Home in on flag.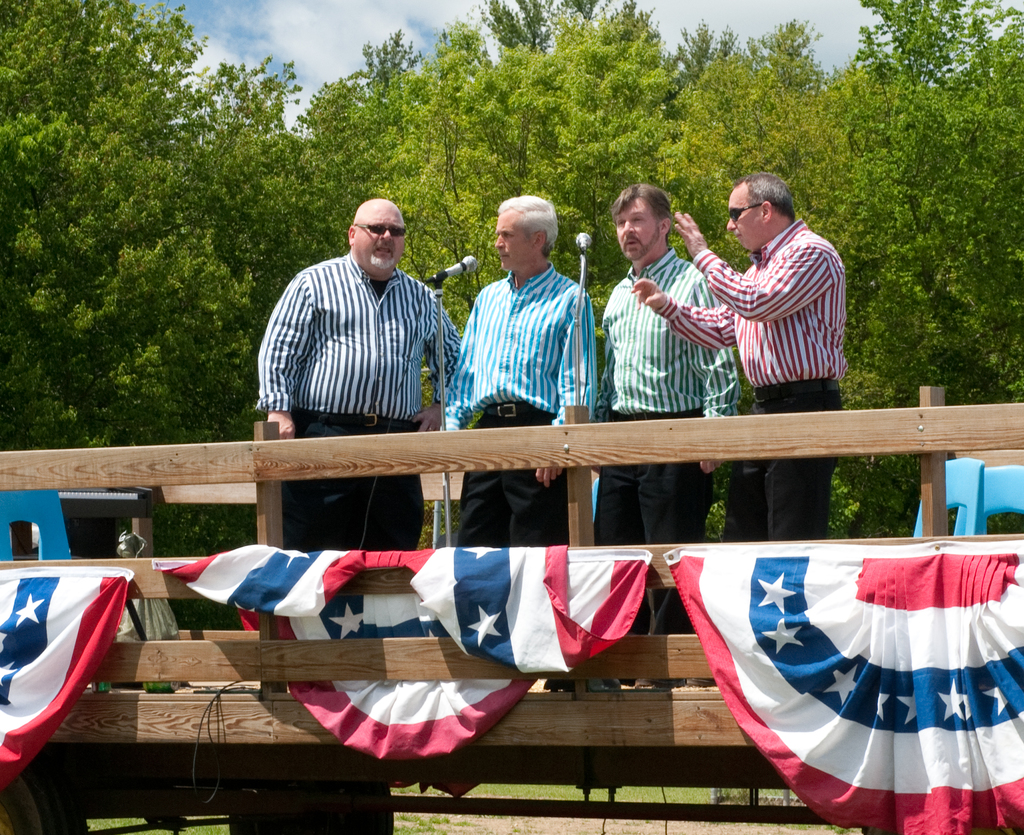
Homed in at region(9, 561, 129, 789).
